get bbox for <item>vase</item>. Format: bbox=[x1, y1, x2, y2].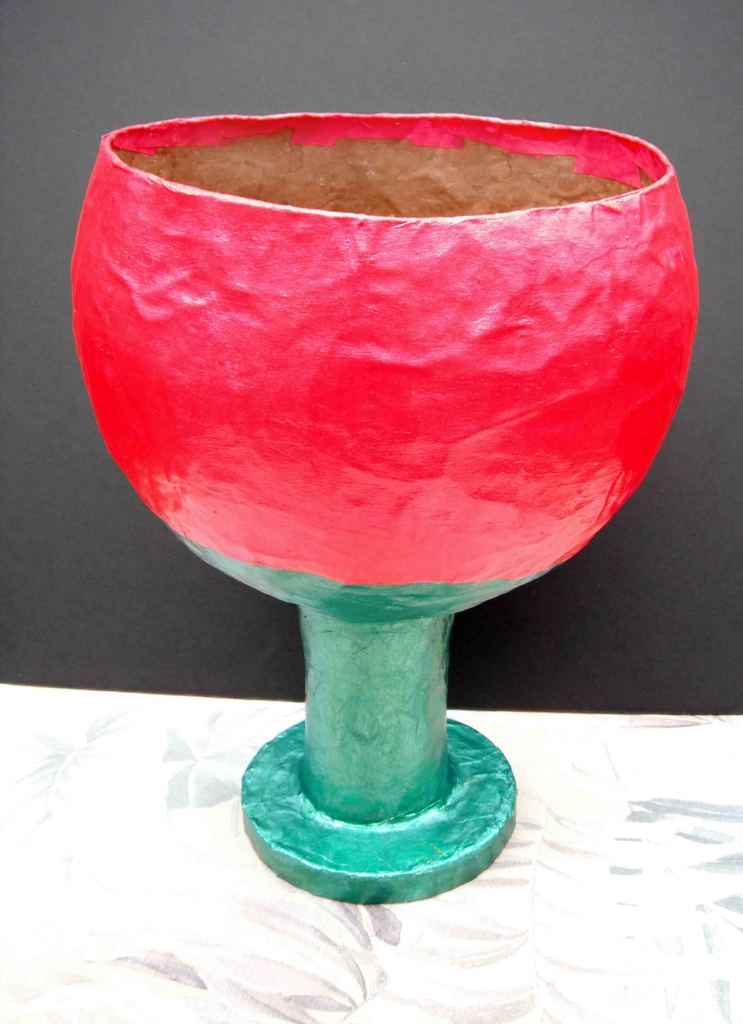
bbox=[70, 112, 701, 904].
